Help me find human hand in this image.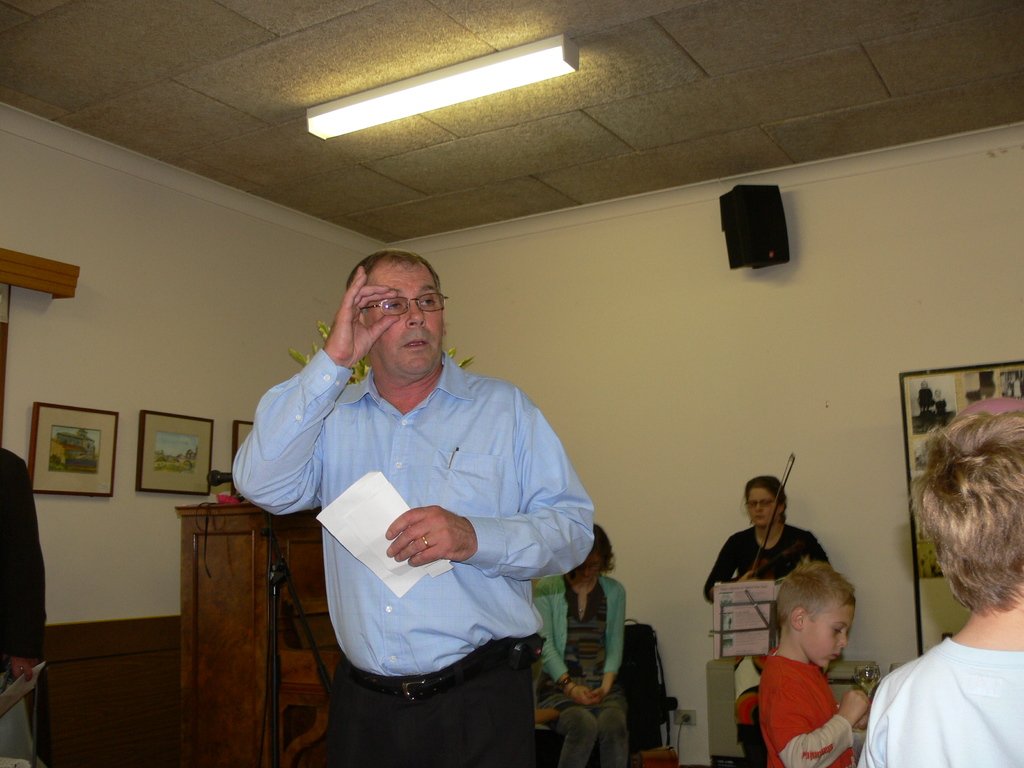
Found it: (575,685,605,705).
